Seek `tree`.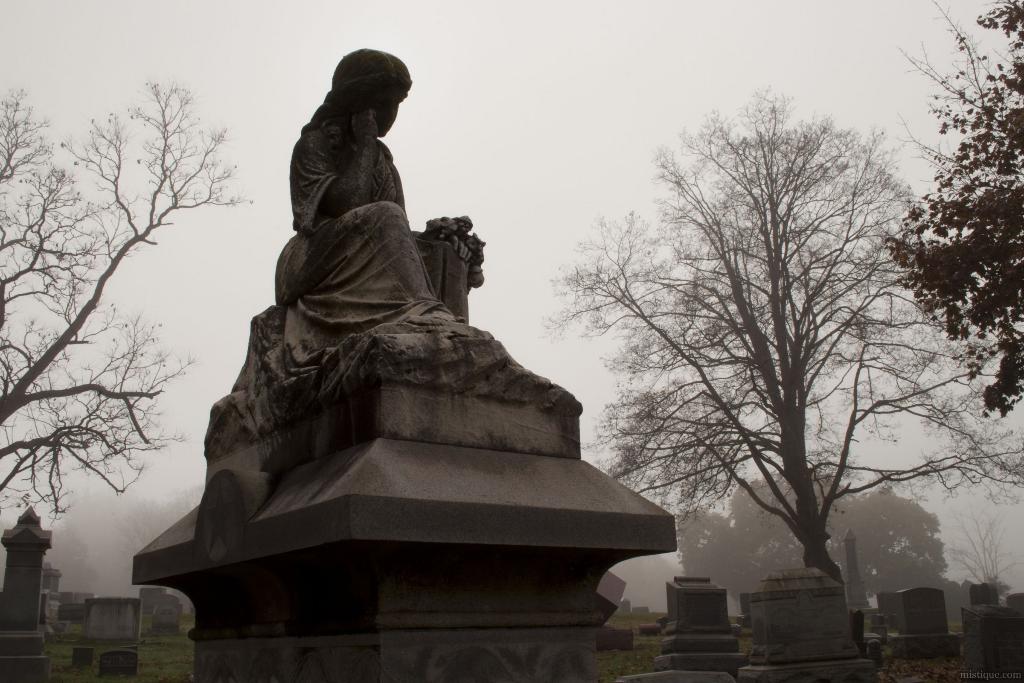
locate(0, 75, 254, 524).
